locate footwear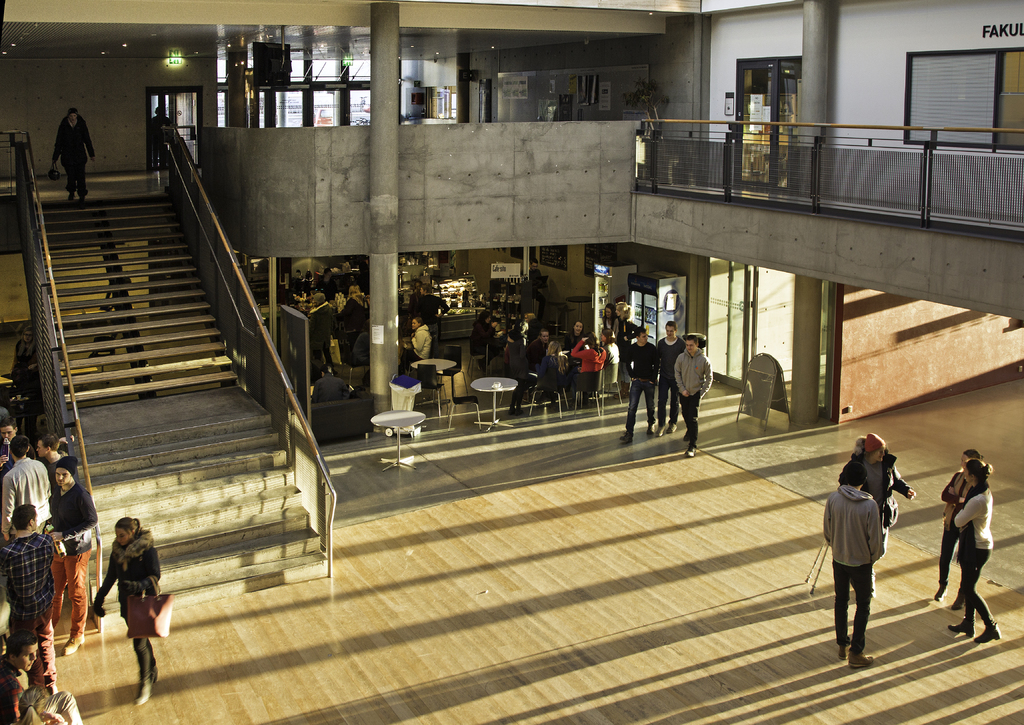
<region>506, 406, 517, 415</region>
